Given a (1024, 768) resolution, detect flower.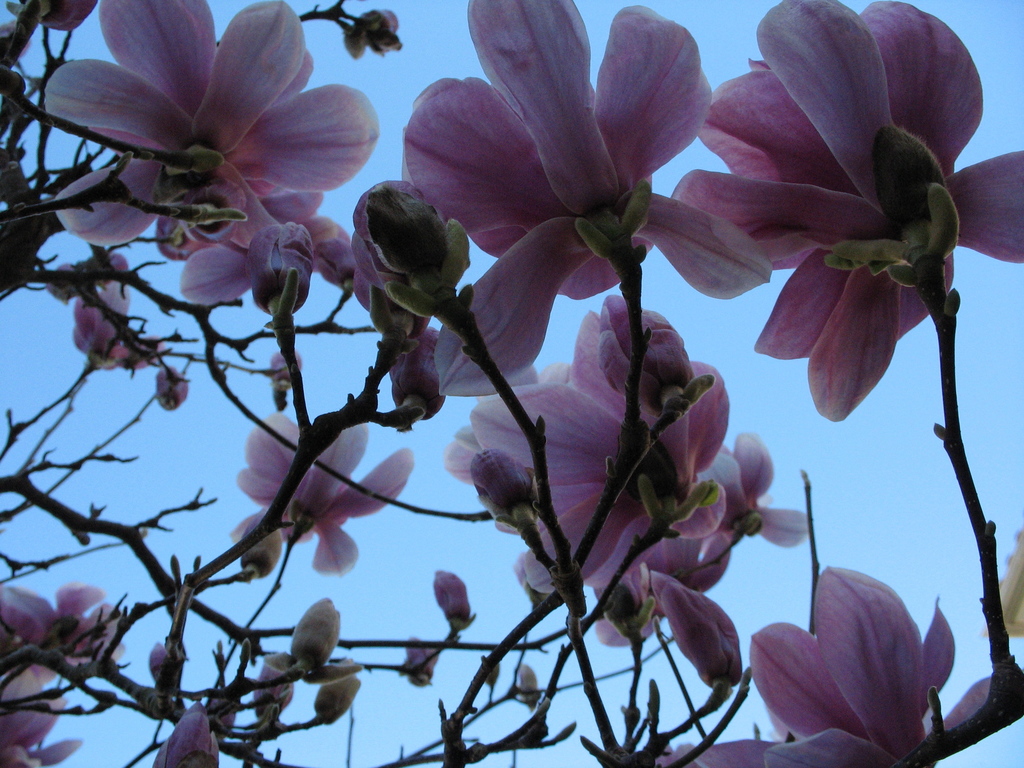
select_region(228, 407, 412, 584).
